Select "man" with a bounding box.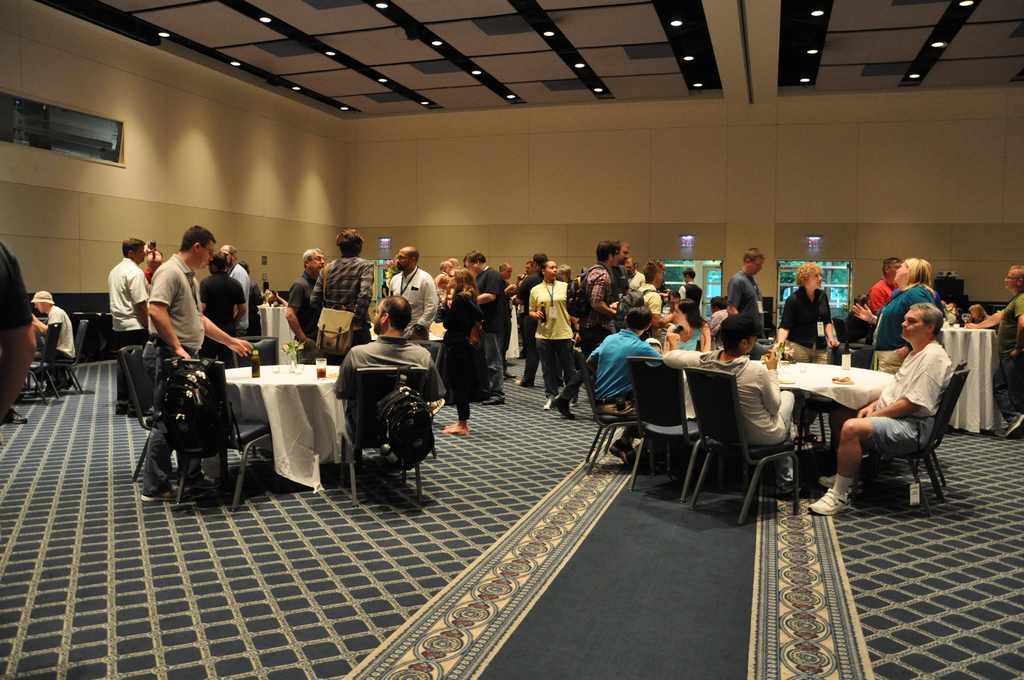
box(722, 247, 776, 360).
